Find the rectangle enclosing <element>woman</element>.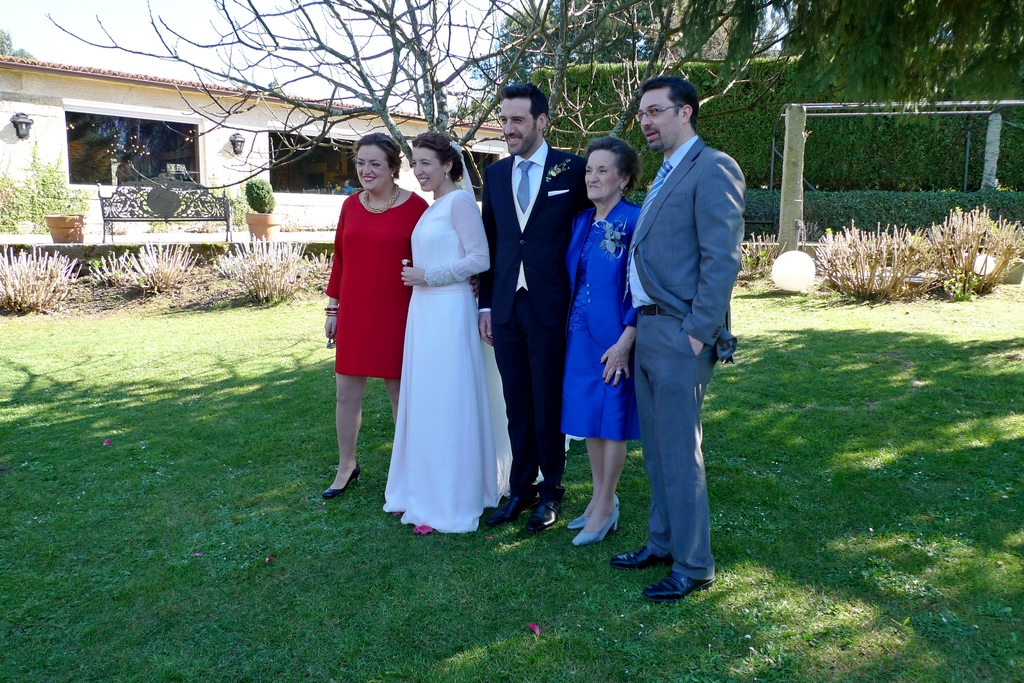
region(318, 130, 431, 500).
